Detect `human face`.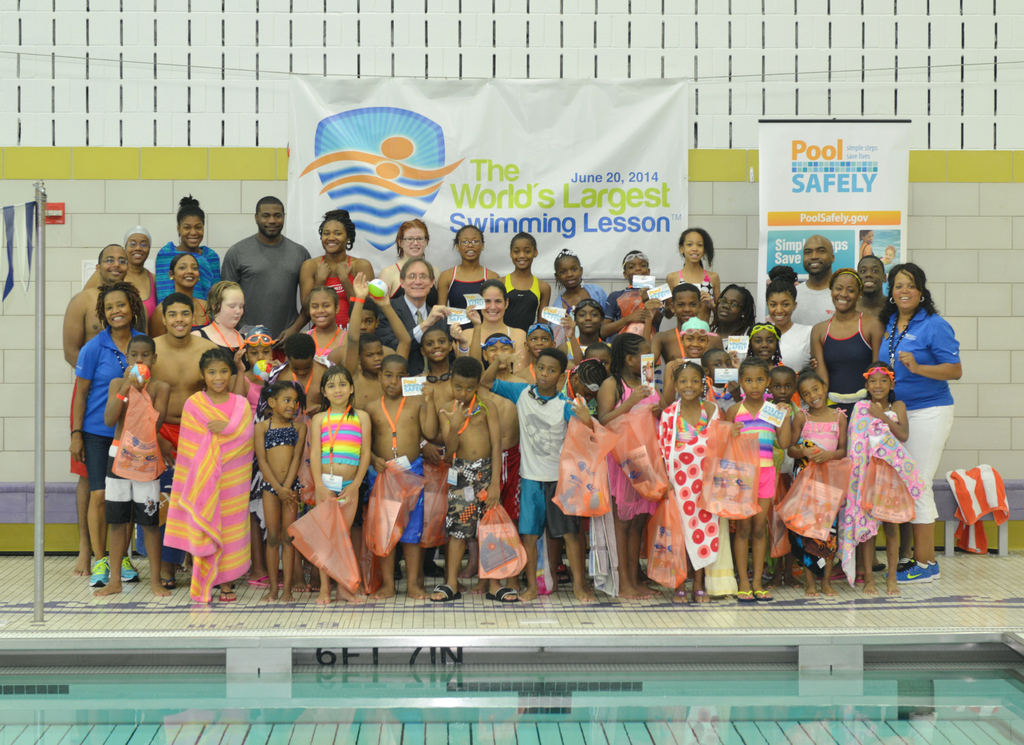
Detected at x1=682, y1=327, x2=708, y2=355.
